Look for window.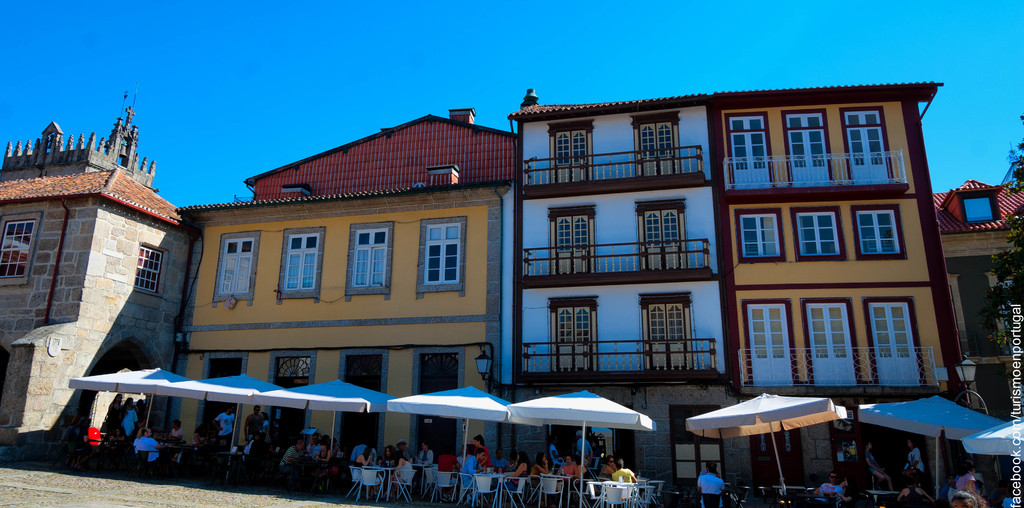
Found: box(7, 217, 43, 286).
